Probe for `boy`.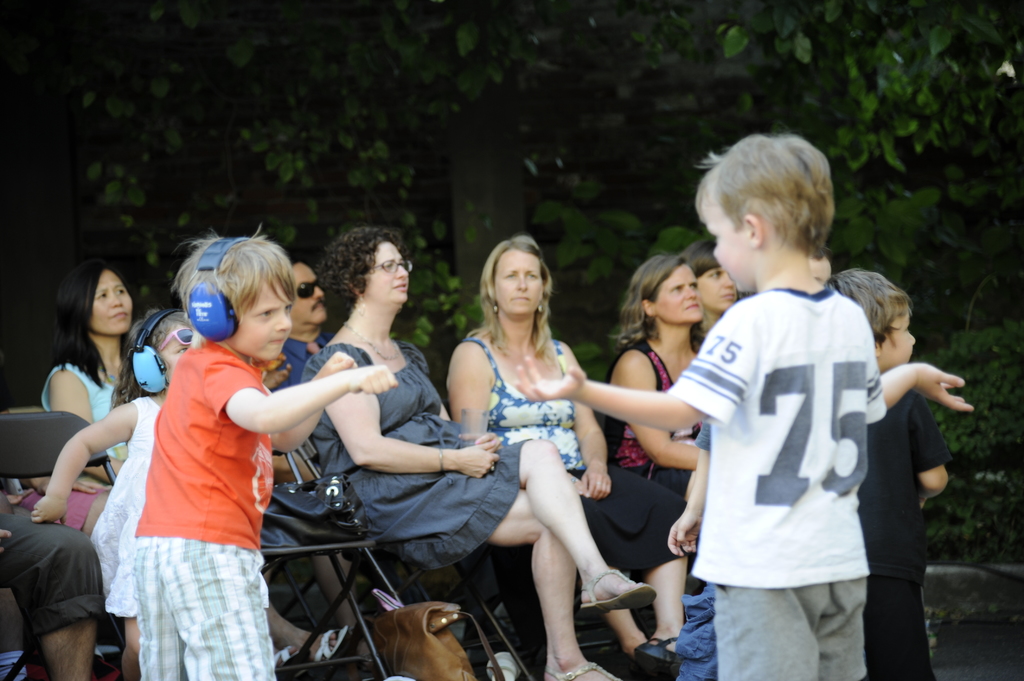
Probe result: detection(124, 221, 401, 680).
